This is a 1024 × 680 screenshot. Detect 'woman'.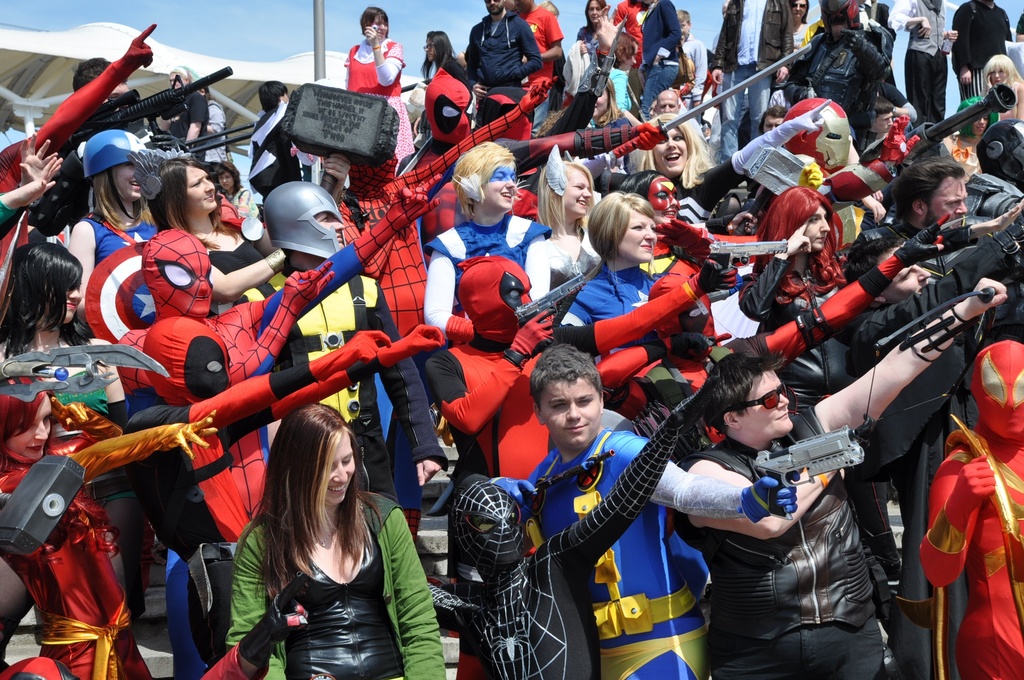
{"left": 0, "top": 371, "right": 218, "bottom": 678}.
